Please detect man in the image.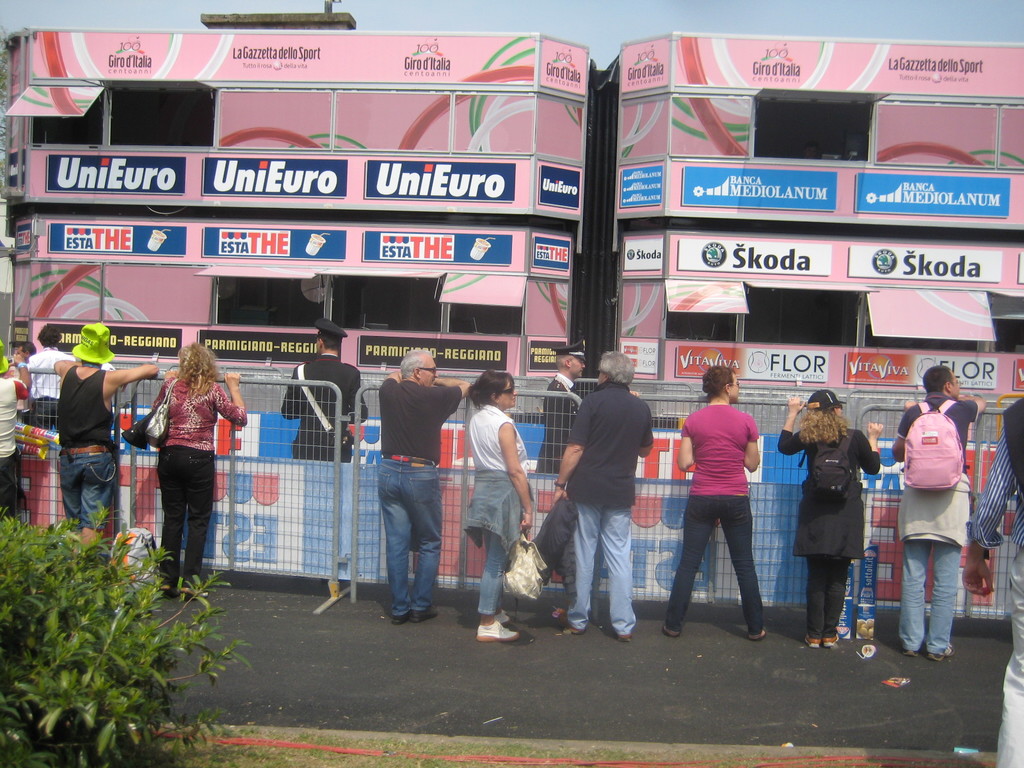
{"left": 516, "top": 331, "right": 580, "bottom": 480}.
